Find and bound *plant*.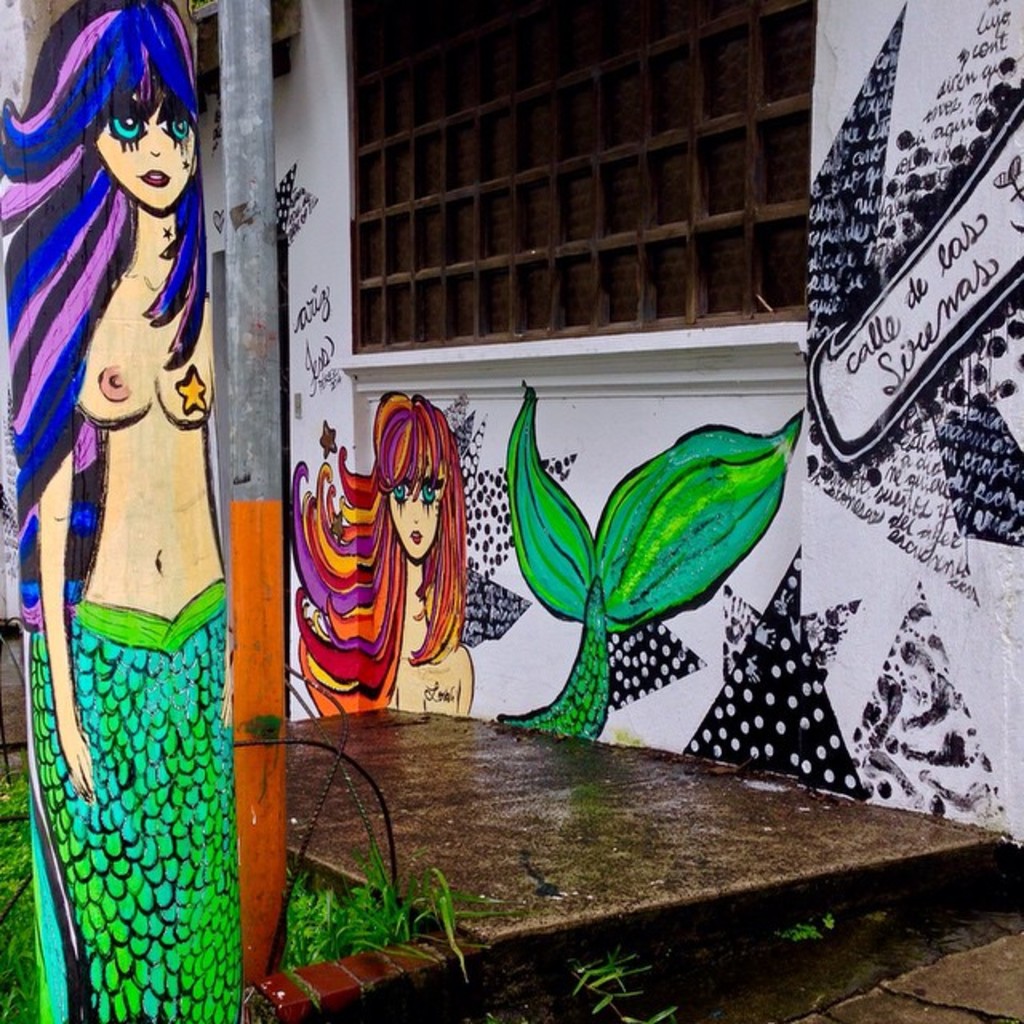
Bound: x1=571, y1=954, x2=677, y2=1022.
